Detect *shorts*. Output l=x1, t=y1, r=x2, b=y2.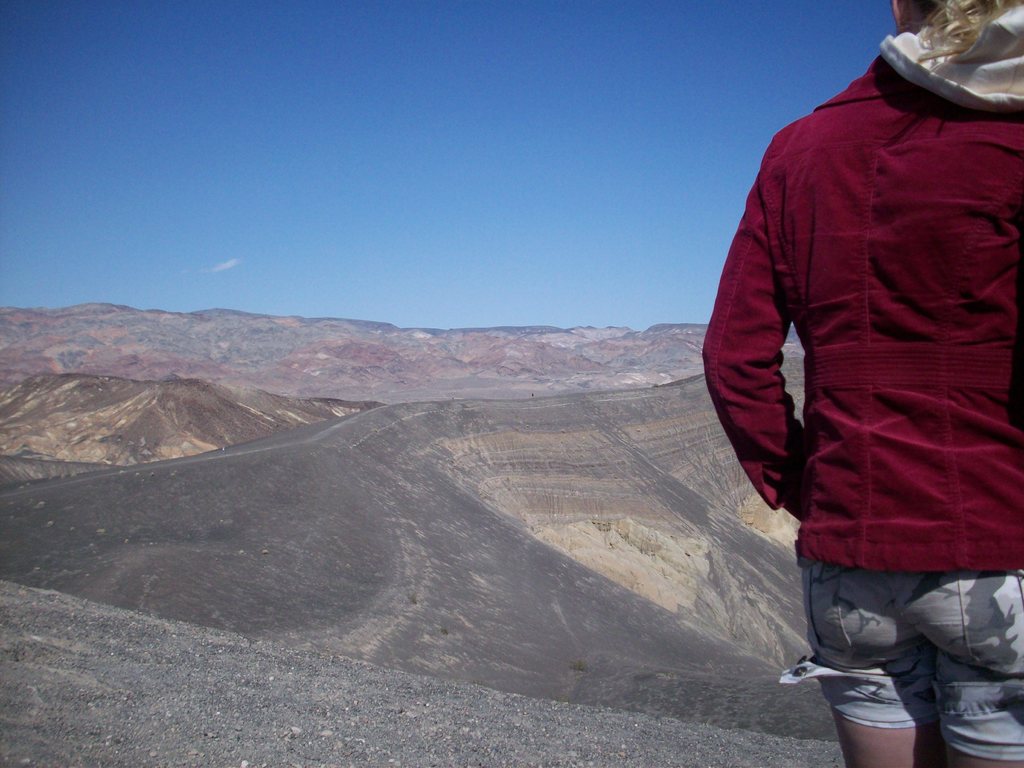
l=786, t=568, r=1010, b=736.
